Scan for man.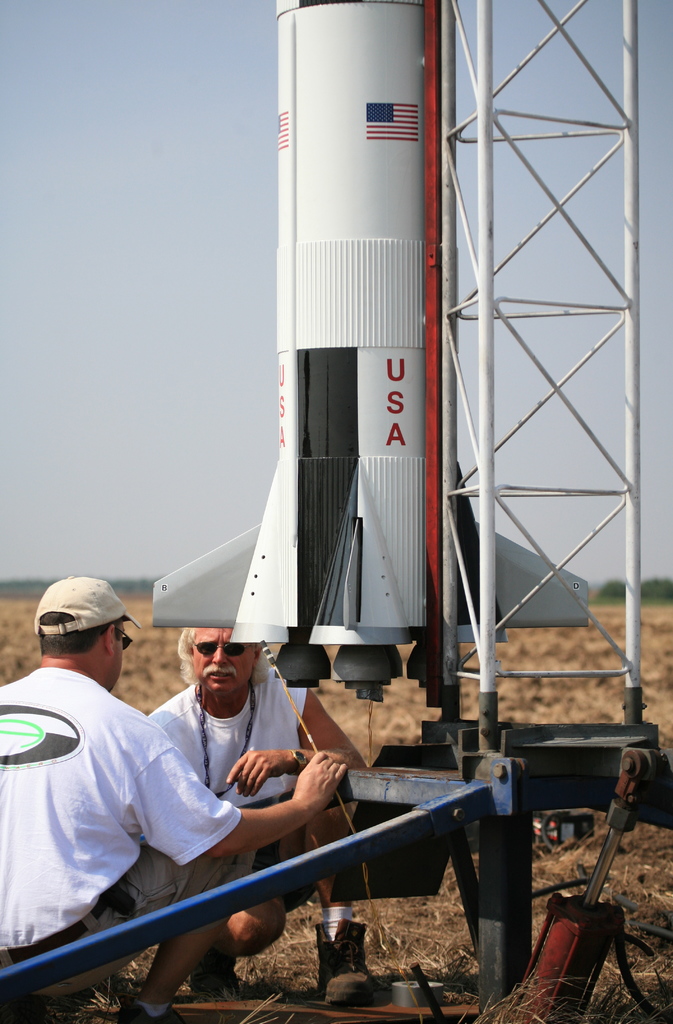
Scan result: region(118, 622, 372, 988).
